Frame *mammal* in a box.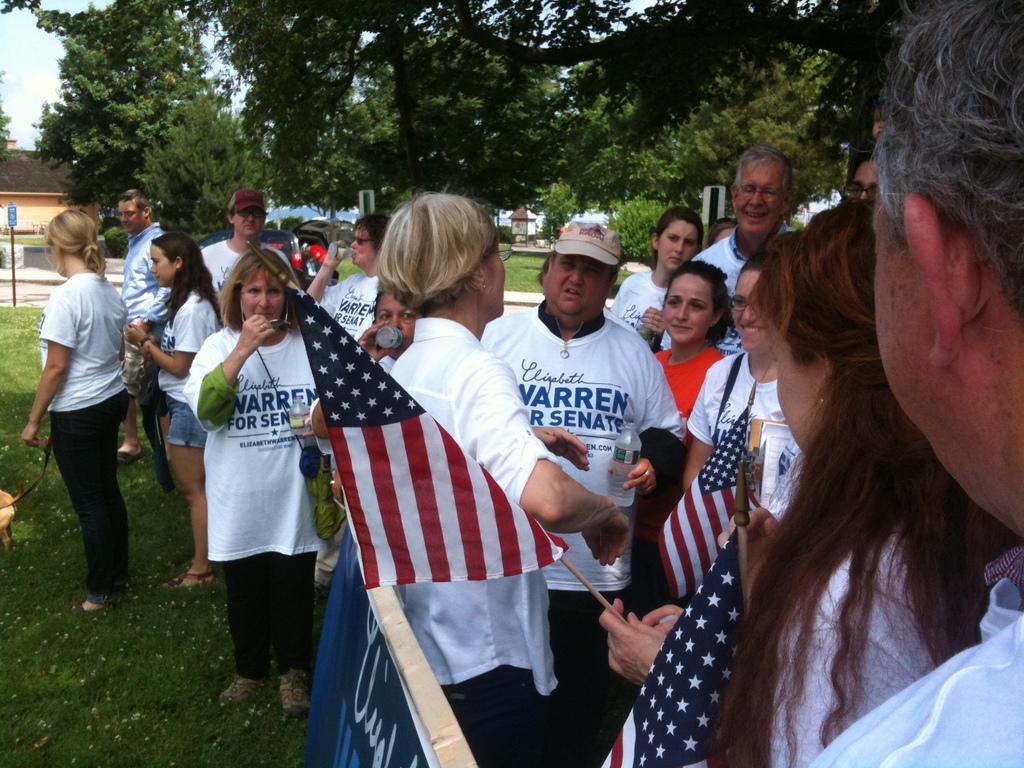
left=369, top=183, right=631, bottom=767.
